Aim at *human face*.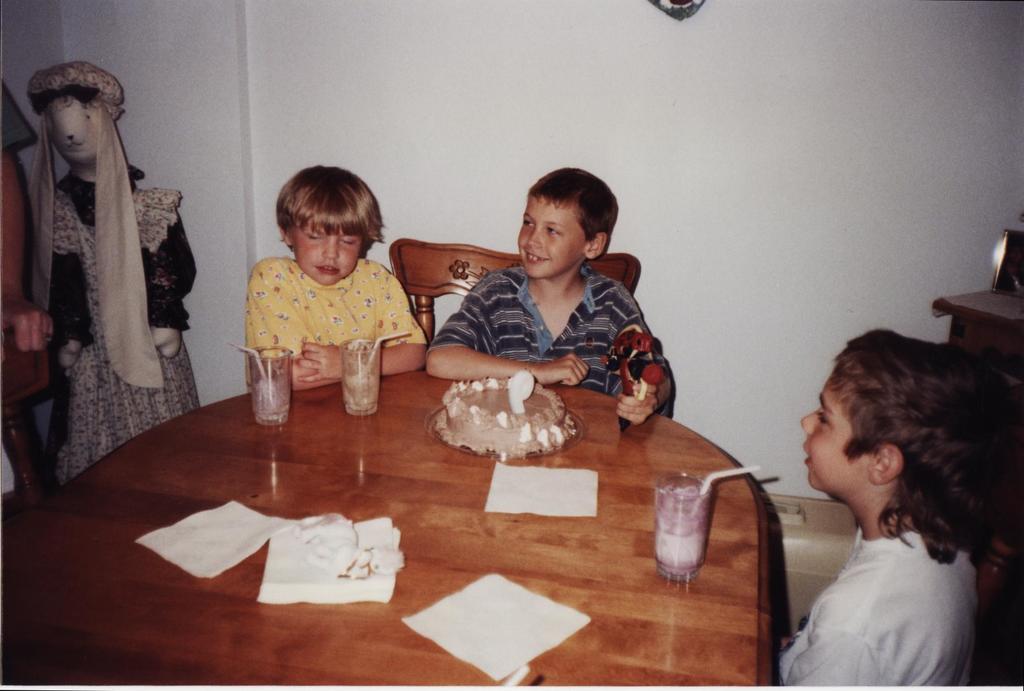
Aimed at box(295, 202, 360, 285).
